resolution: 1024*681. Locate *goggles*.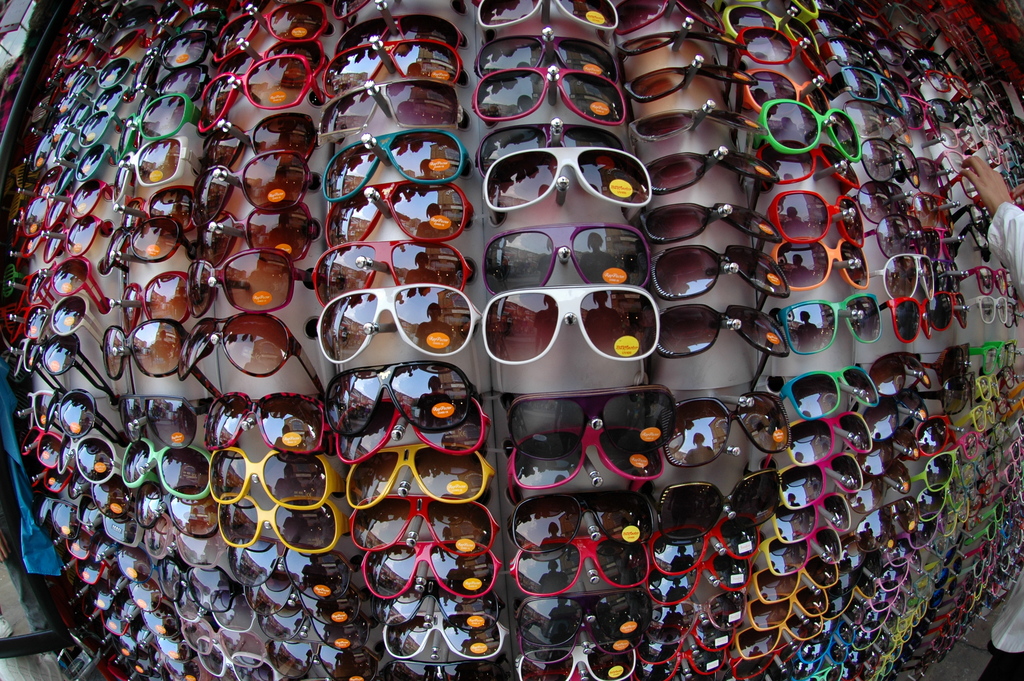
bbox=[792, 374, 881, 416].
